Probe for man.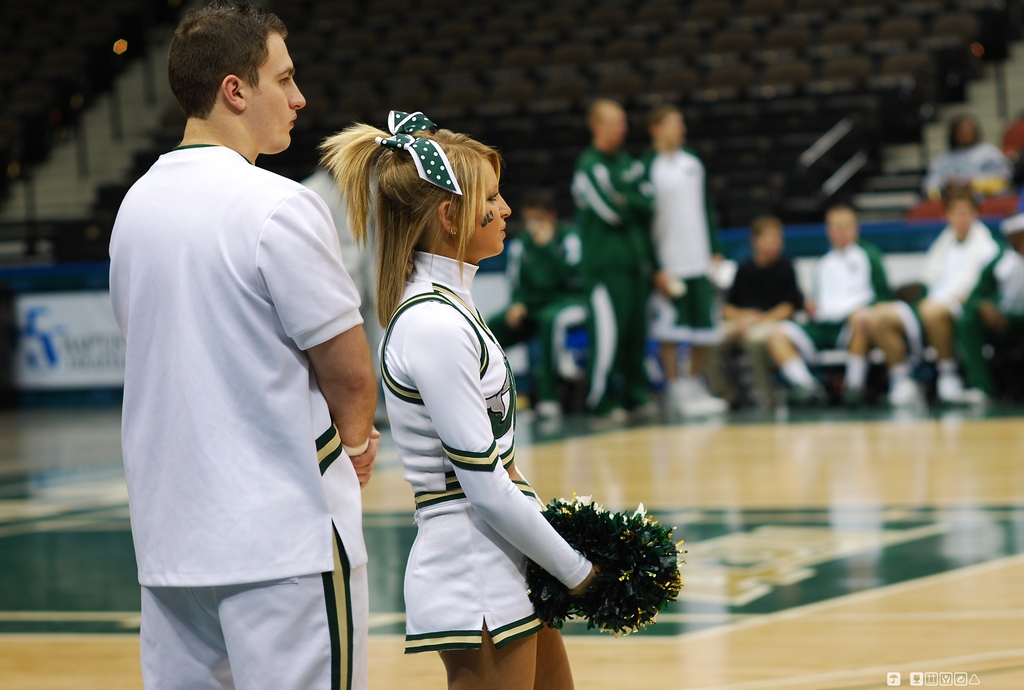
Probe result: Rect(881, 184, 997, 402).
